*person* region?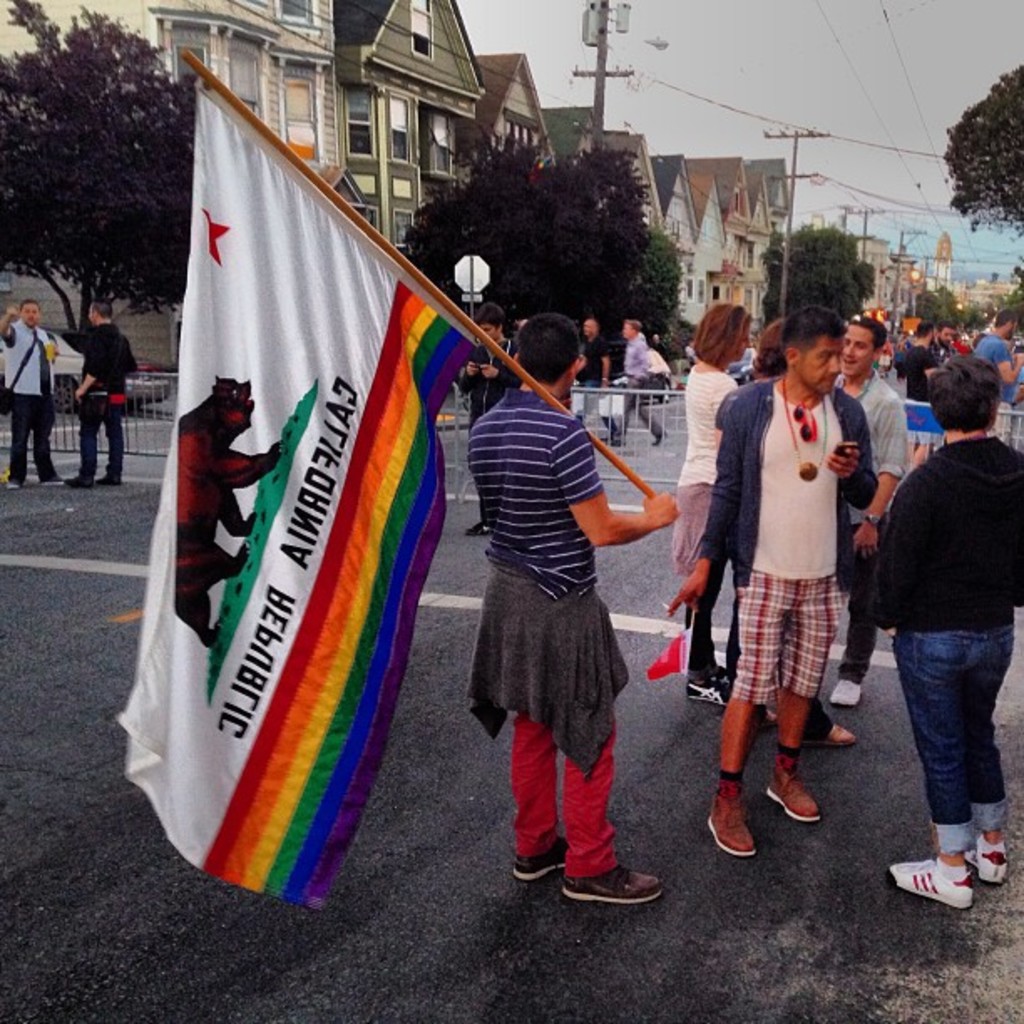
(x1=612, y1=318, x2=668, y2=445)
